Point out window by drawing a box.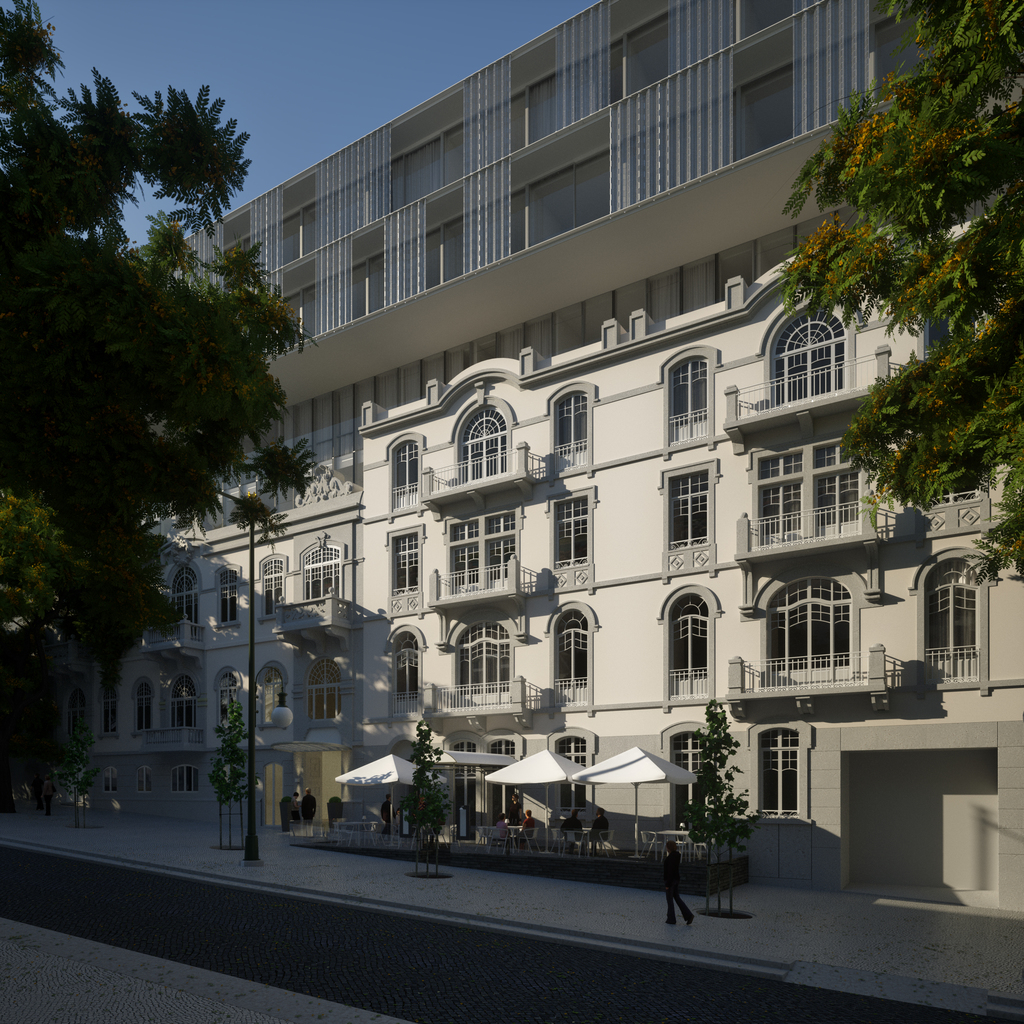
region(217, 669, 243, 734).
